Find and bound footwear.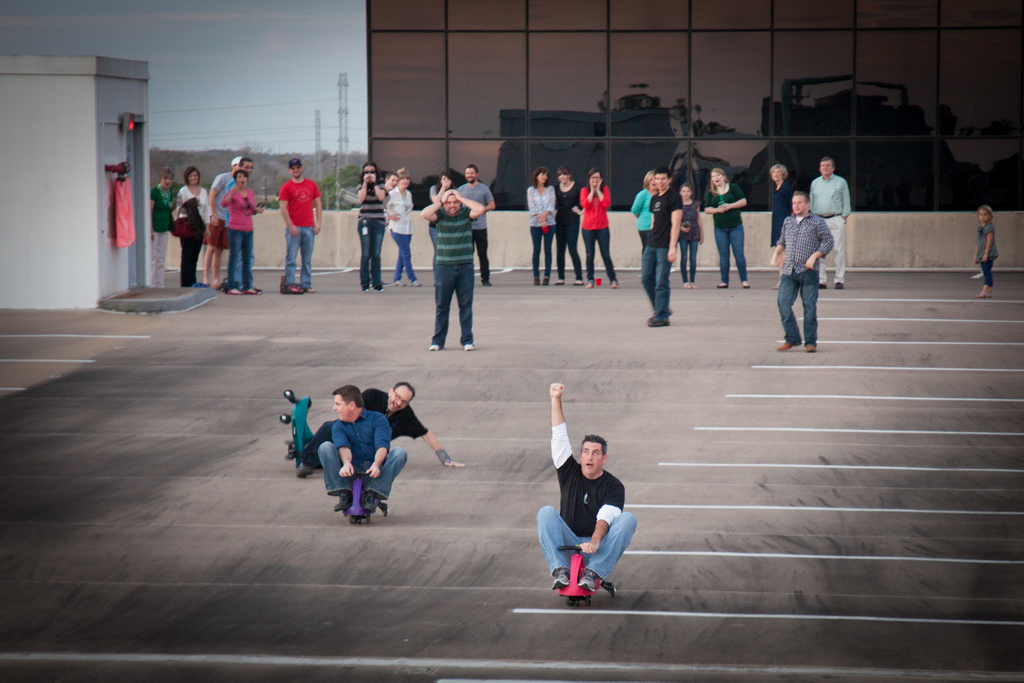
Bound: 412/281/419/287.
